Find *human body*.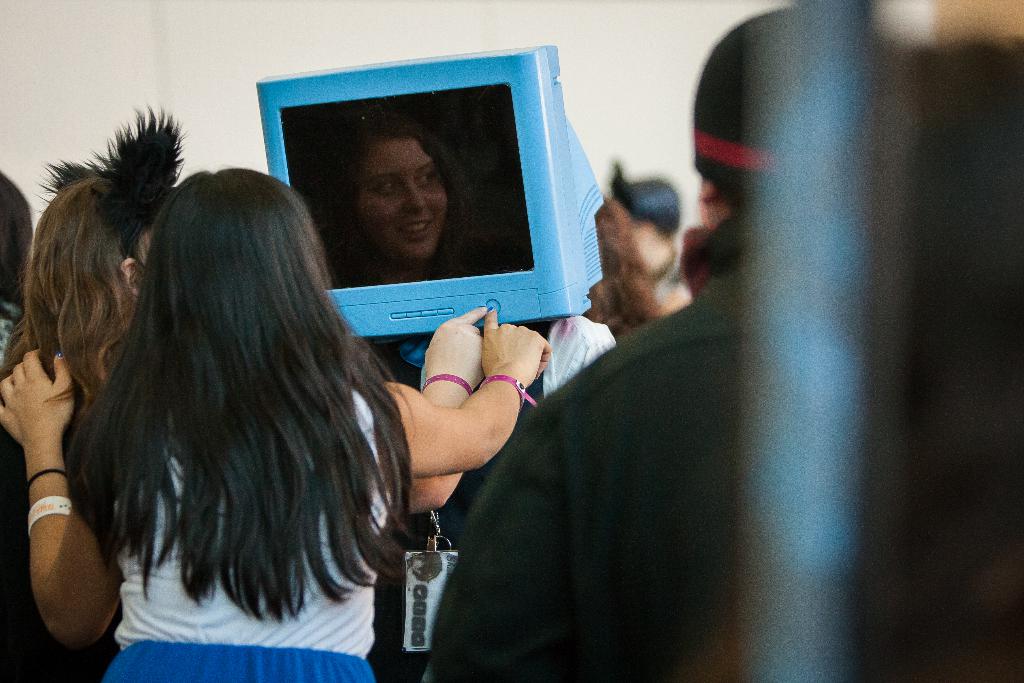
0/106/483/682.
